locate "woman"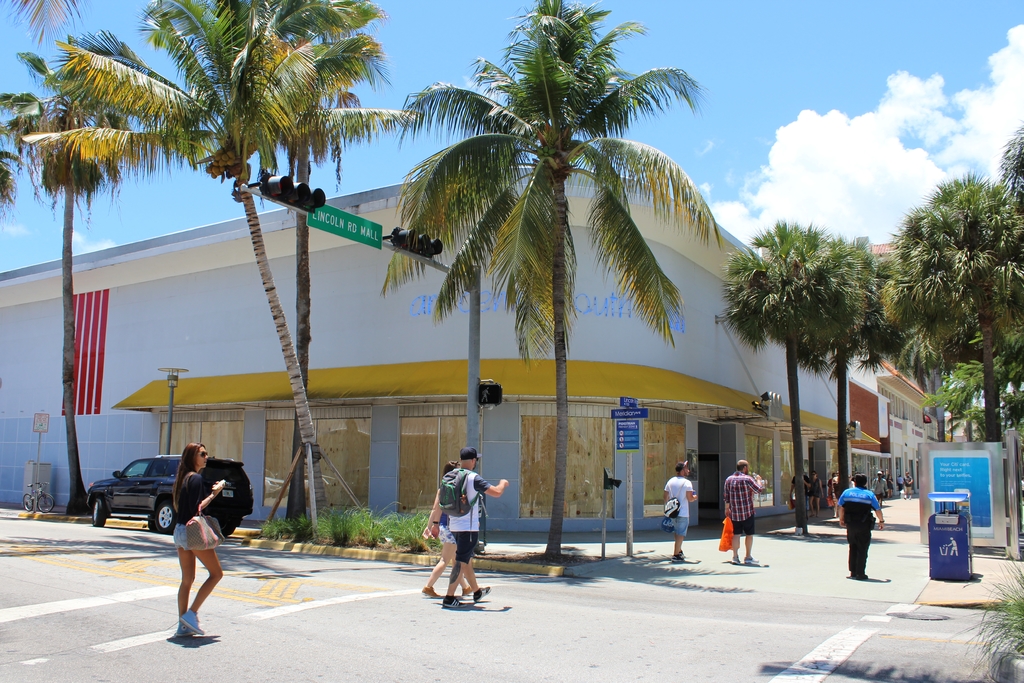
box(421, 460, 474, 600)
